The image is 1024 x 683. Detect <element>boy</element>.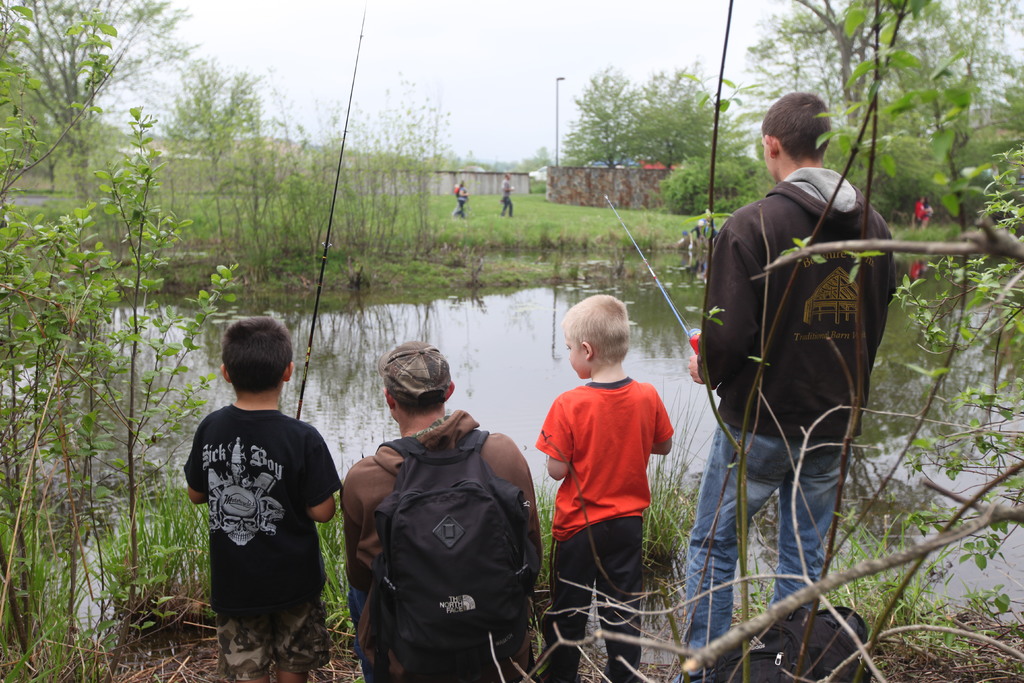
Detection: left=184, top=318, right=342, bottom=682.
